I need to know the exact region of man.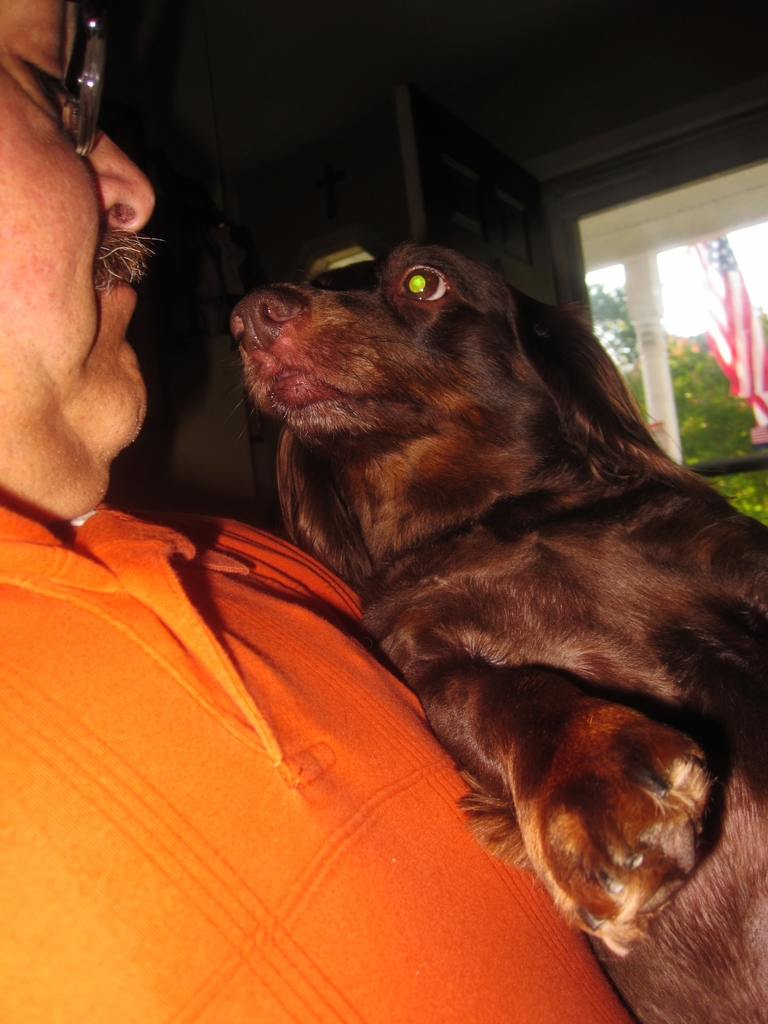
Region: bbox(0, 0, 643, 1023).
